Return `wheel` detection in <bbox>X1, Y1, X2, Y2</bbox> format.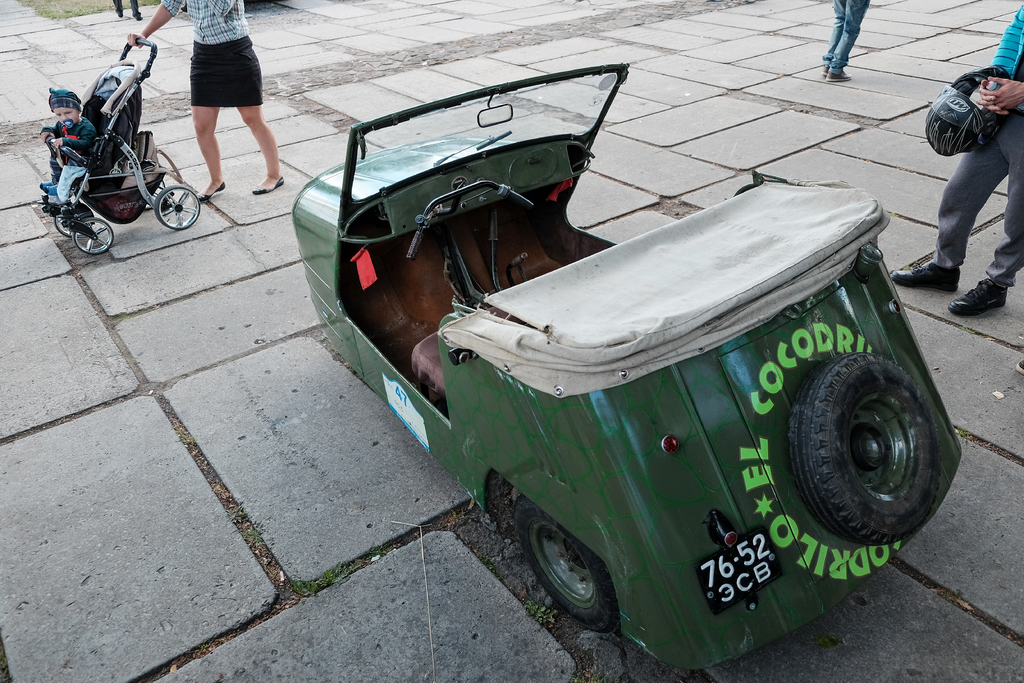
<bbox>788, 352, 936, 541</bbox>.
